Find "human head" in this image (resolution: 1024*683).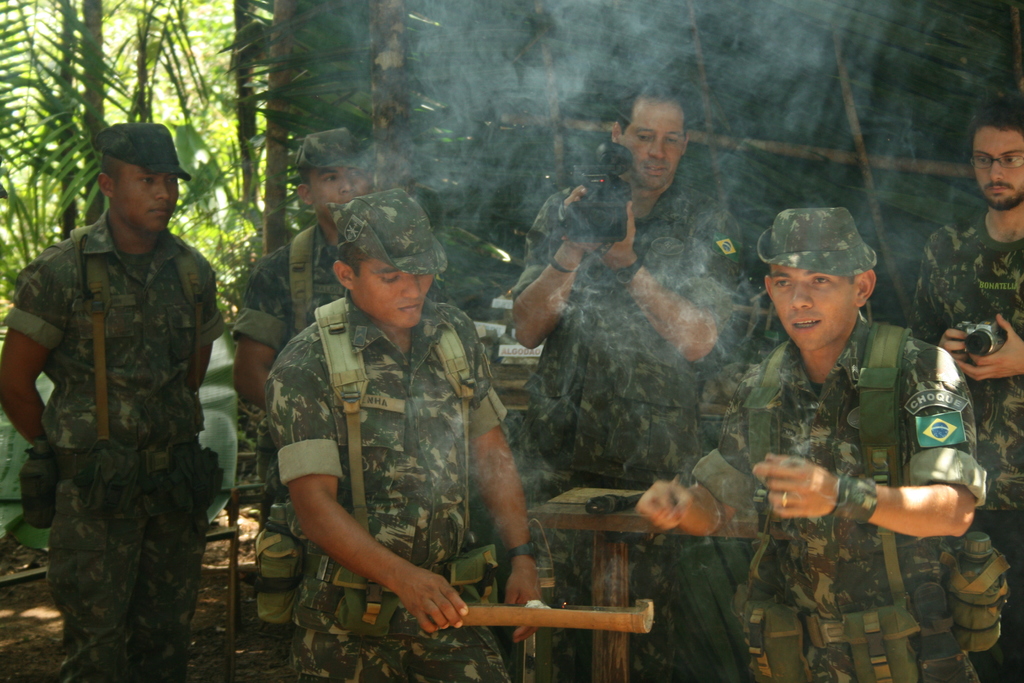
bbox=(611, 85, 687, 188).
